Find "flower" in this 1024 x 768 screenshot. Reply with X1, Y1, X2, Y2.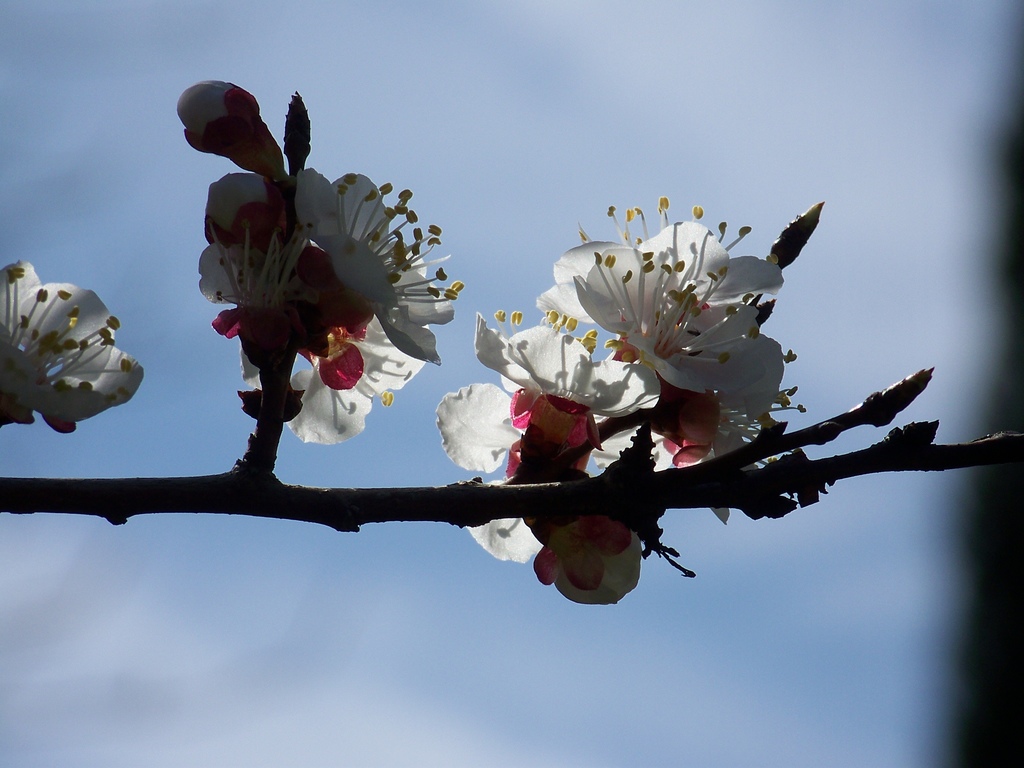
0, 262, 141, 433.
